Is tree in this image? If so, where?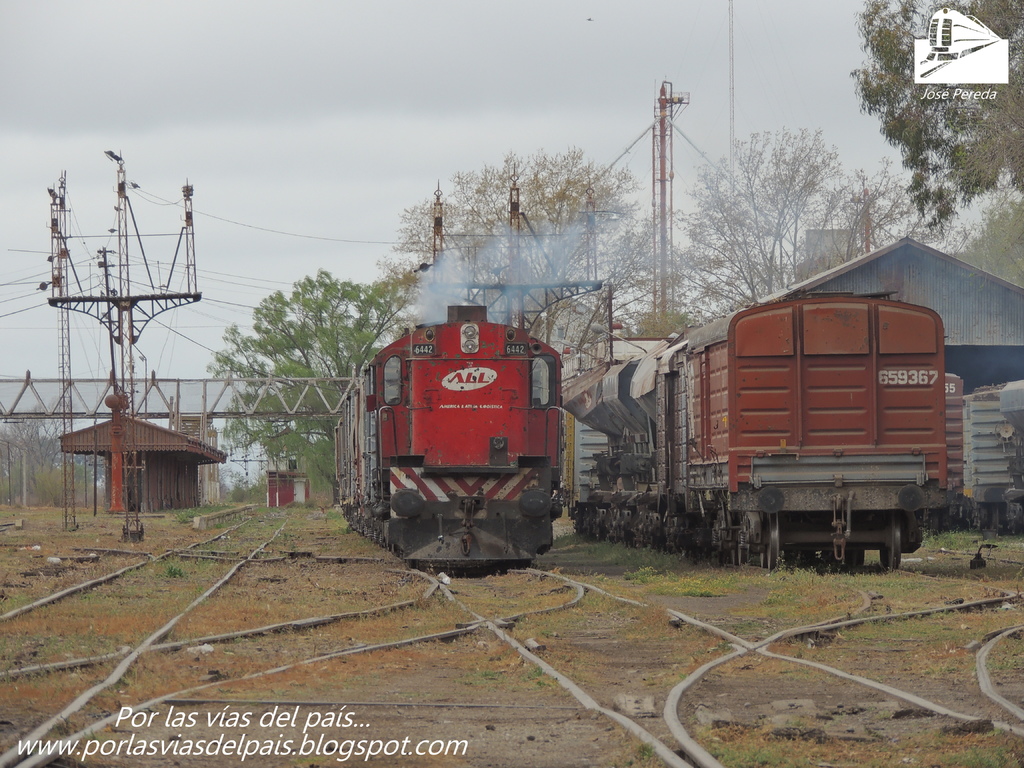
Yes, at (200, 269, 416, 504).
